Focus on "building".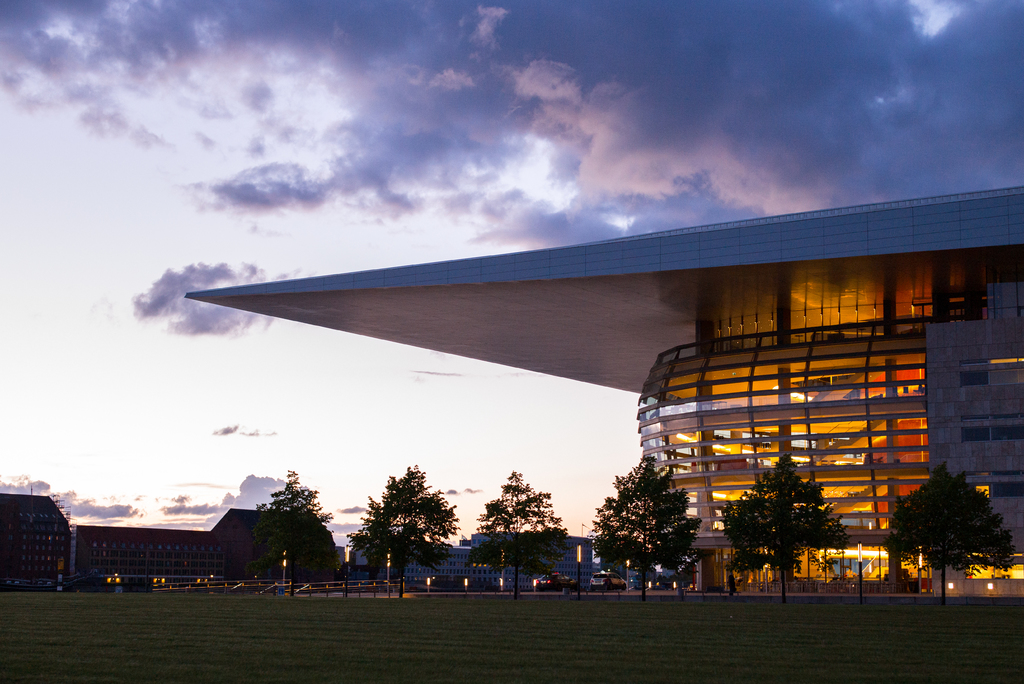
Focused at bbox(181, 186, 1023, 591).
